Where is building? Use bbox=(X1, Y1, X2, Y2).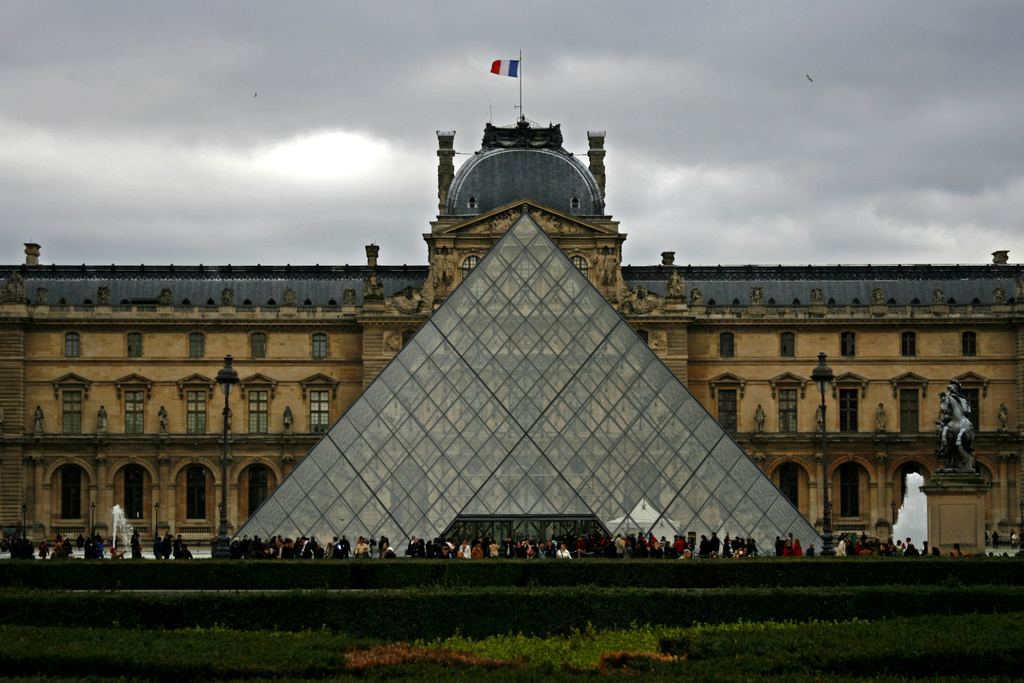
bbox=(0, 119, 1023, 558).
